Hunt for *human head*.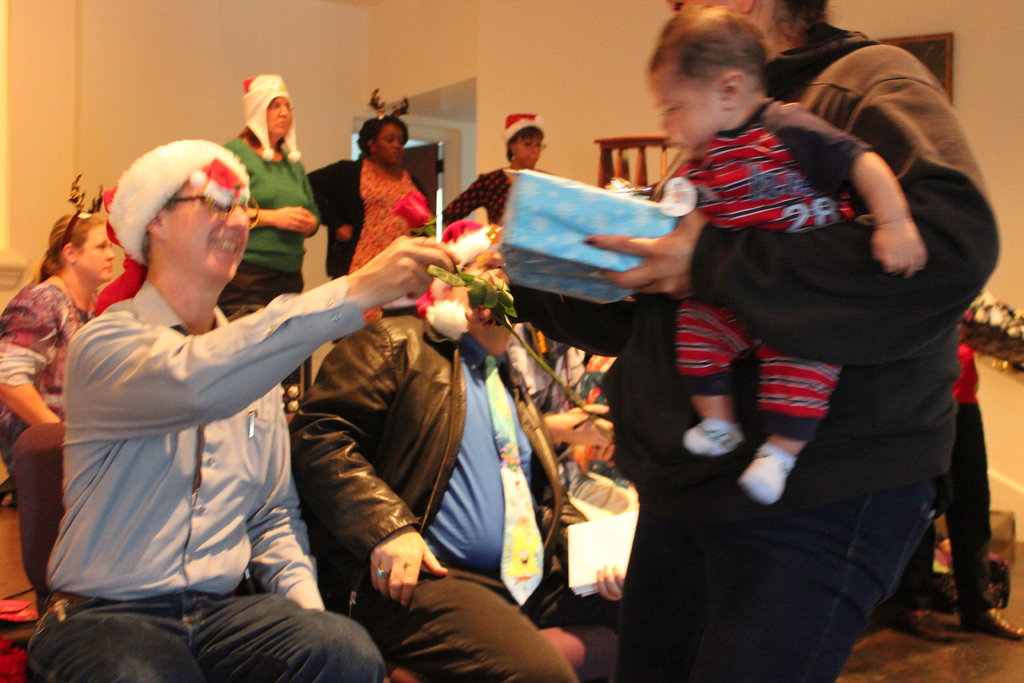
Hunted down at l=645, t=10, r=769, b=157.
